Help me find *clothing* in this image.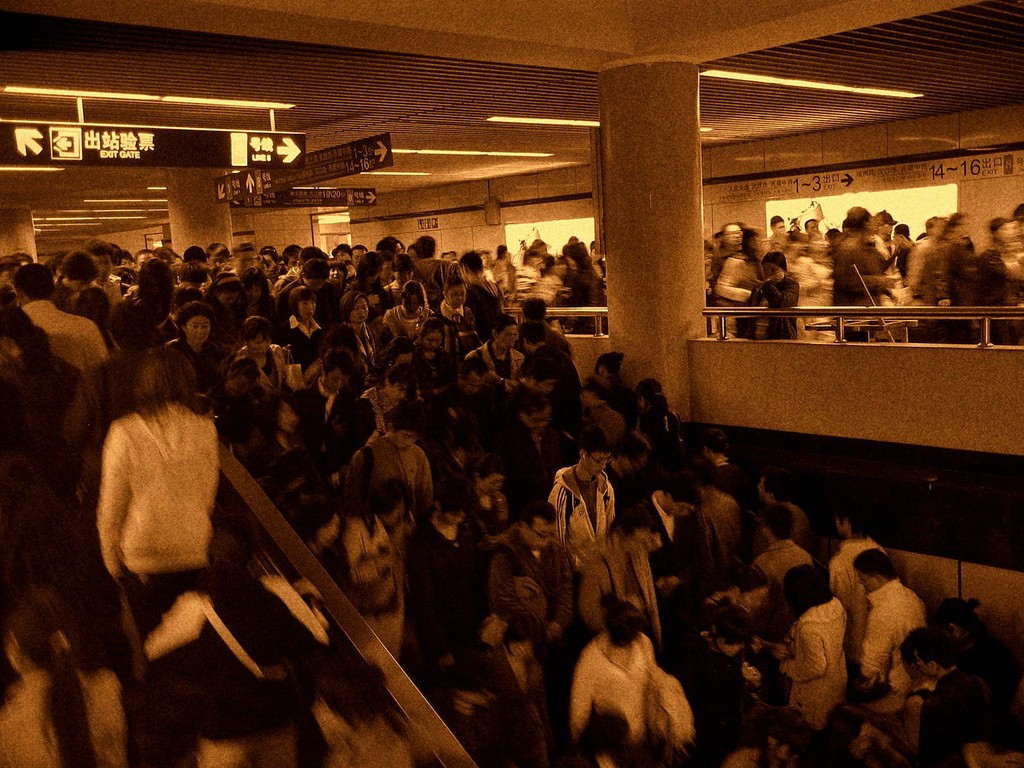
Found it: (359, 524, 412, 643).
